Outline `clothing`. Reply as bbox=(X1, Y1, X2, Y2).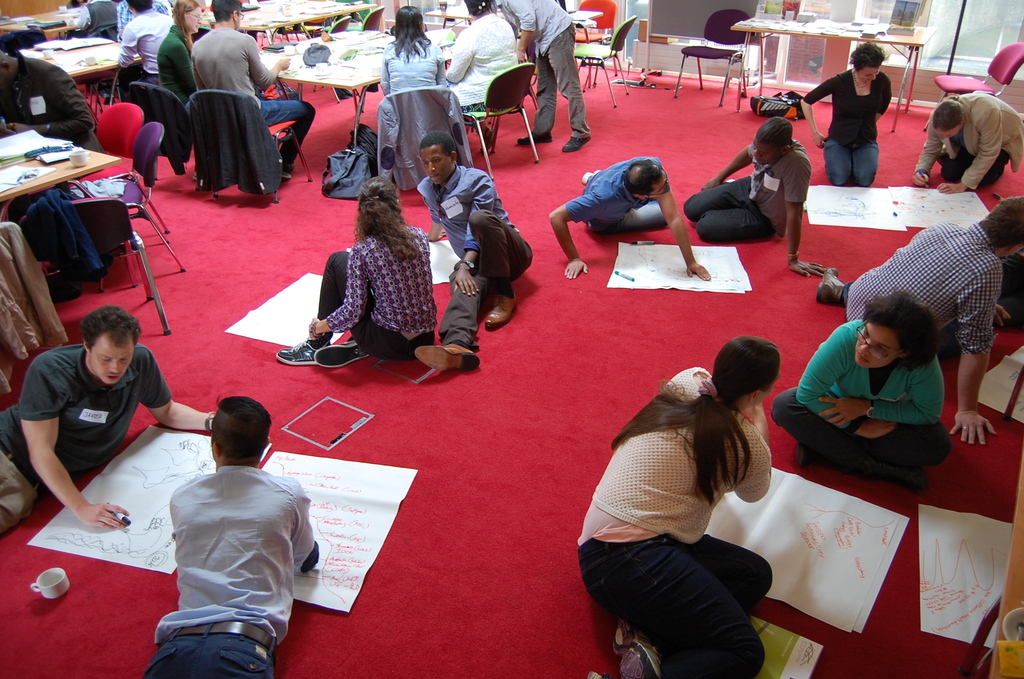
bbox=(378, 22, 452, 97).
